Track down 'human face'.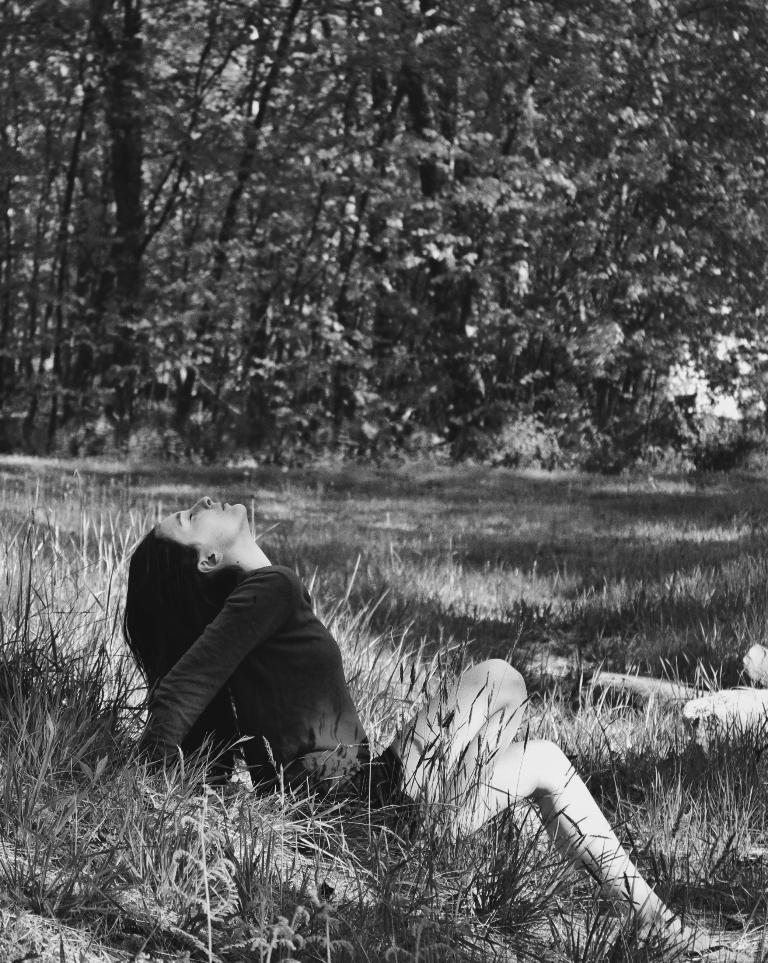
Tracked to [156, 499, 247, 551].
